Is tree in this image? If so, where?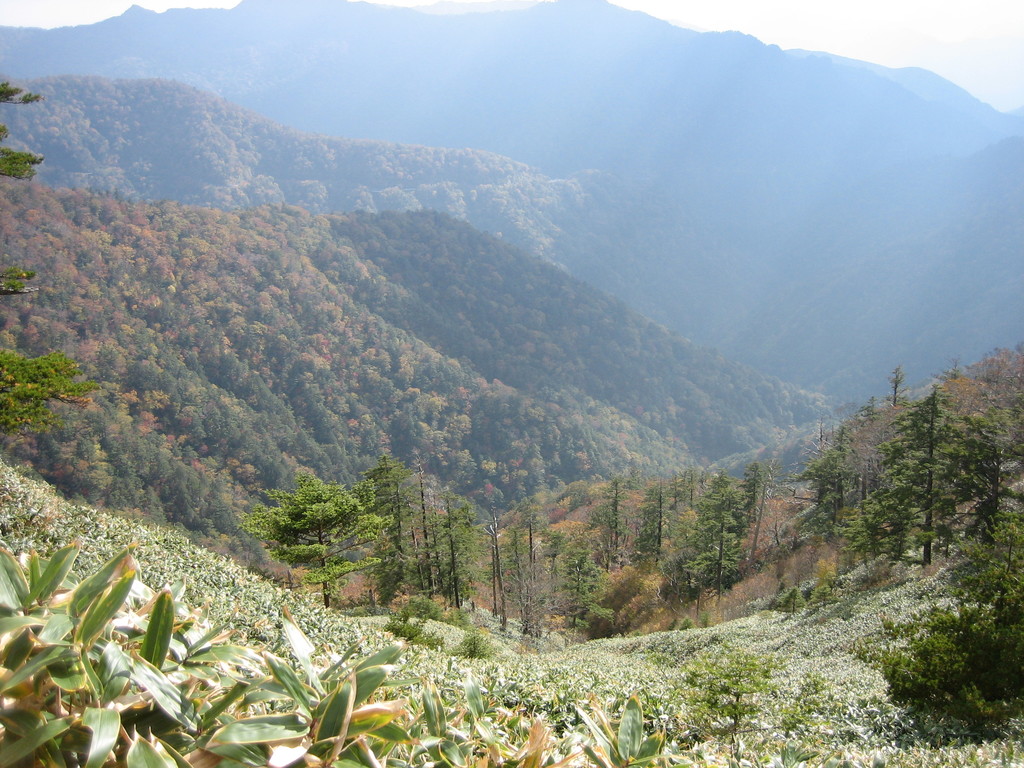
Yes, at [x1=884, y1=558, x2=1023, y2=732].
